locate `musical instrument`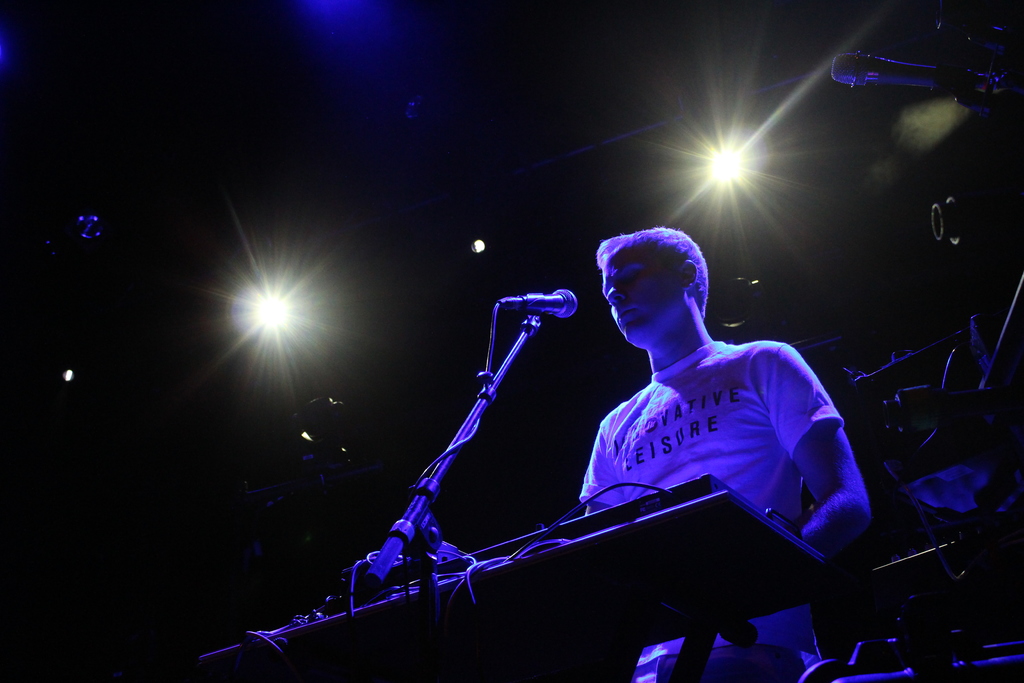
box(188, 467, 841, 682)
